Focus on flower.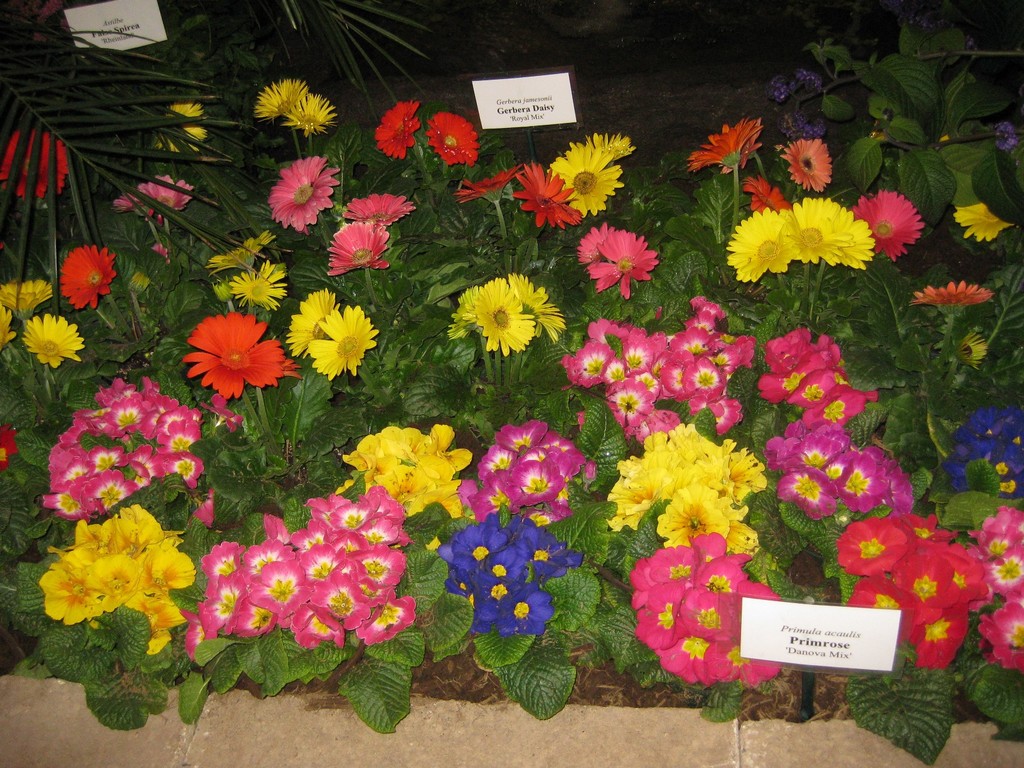
Focused at BBox(954, 203, 1014, 246).
